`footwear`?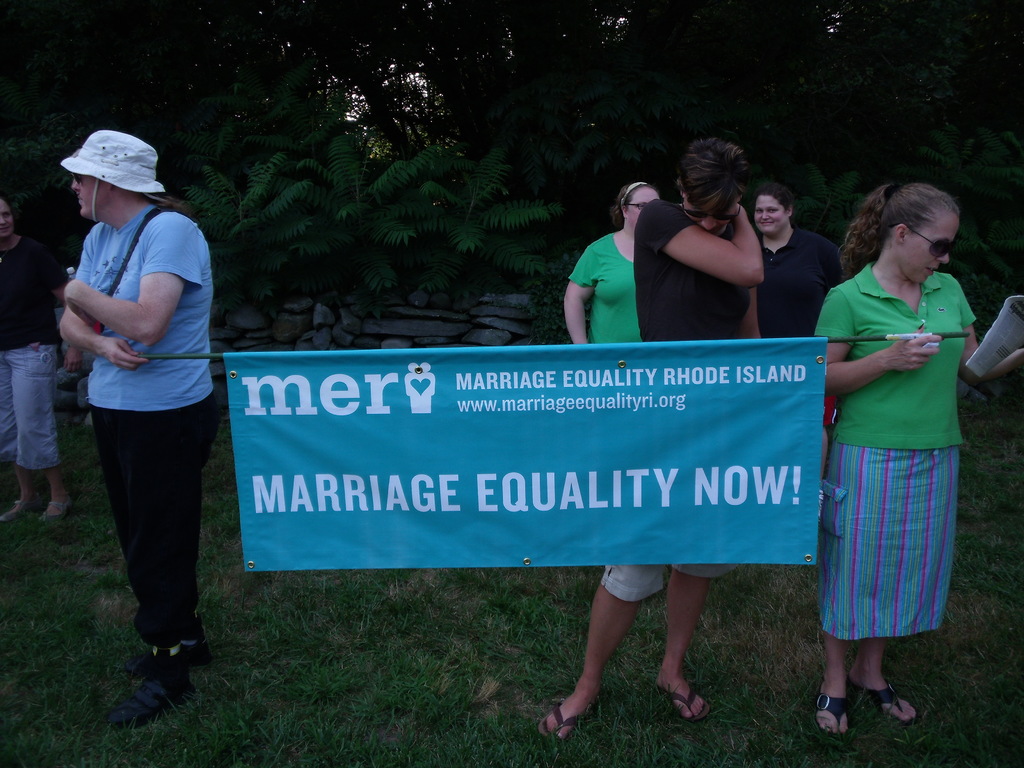
[x1=659, y1=675, x2=714, y2=724]
